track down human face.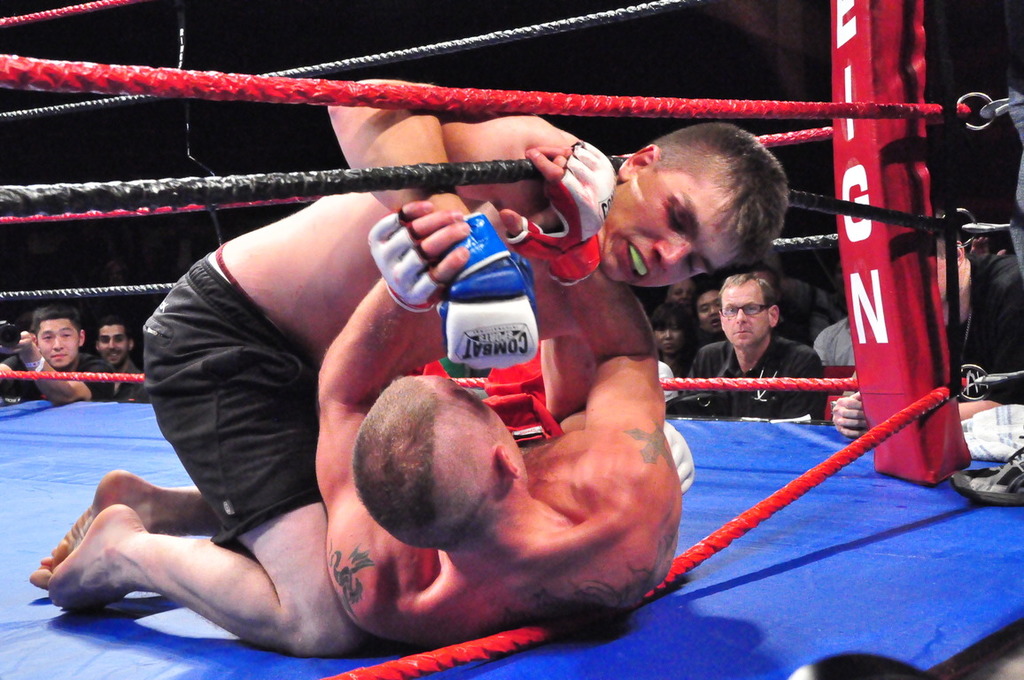
Tracked to bbox(701, 295, 717, 329).
